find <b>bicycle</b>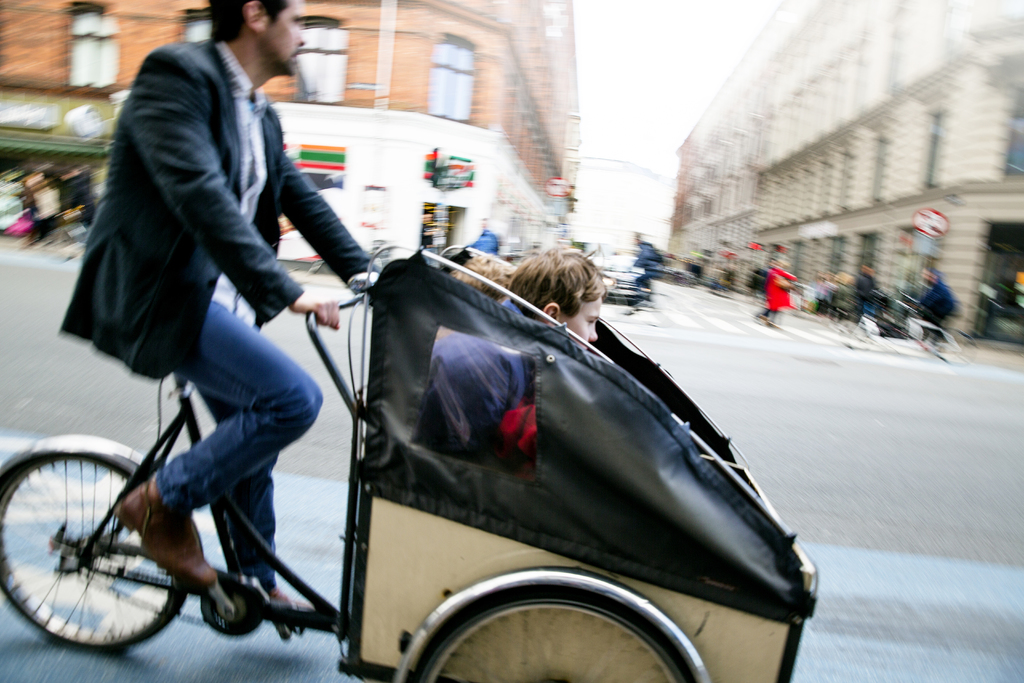
<box>0,220,797,682</box>
